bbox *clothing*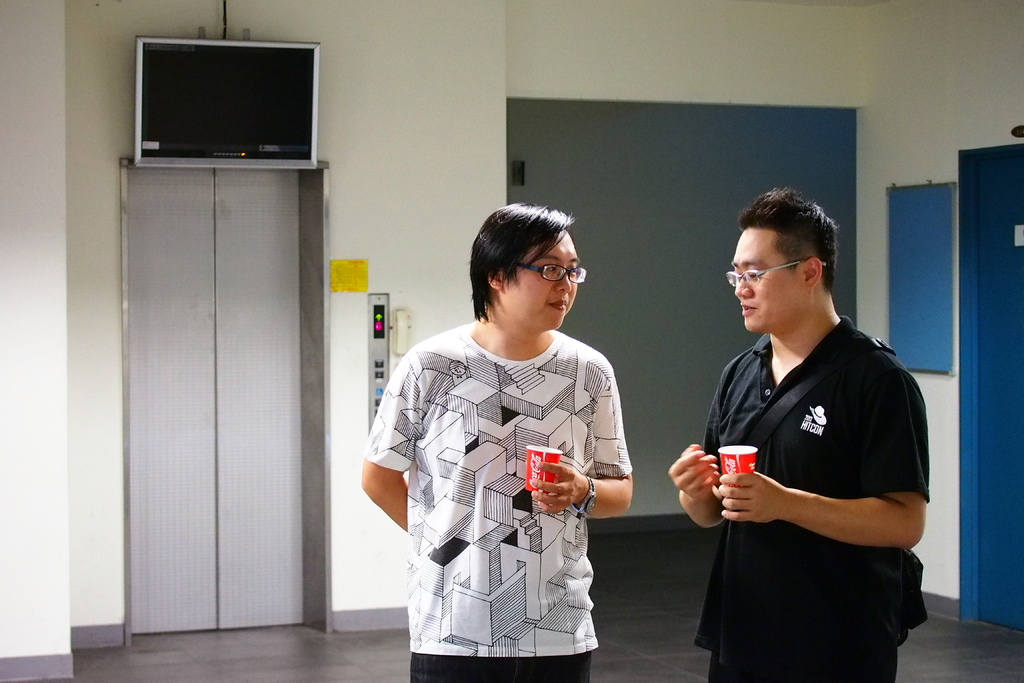
locate(691, 317, 931, 682)
